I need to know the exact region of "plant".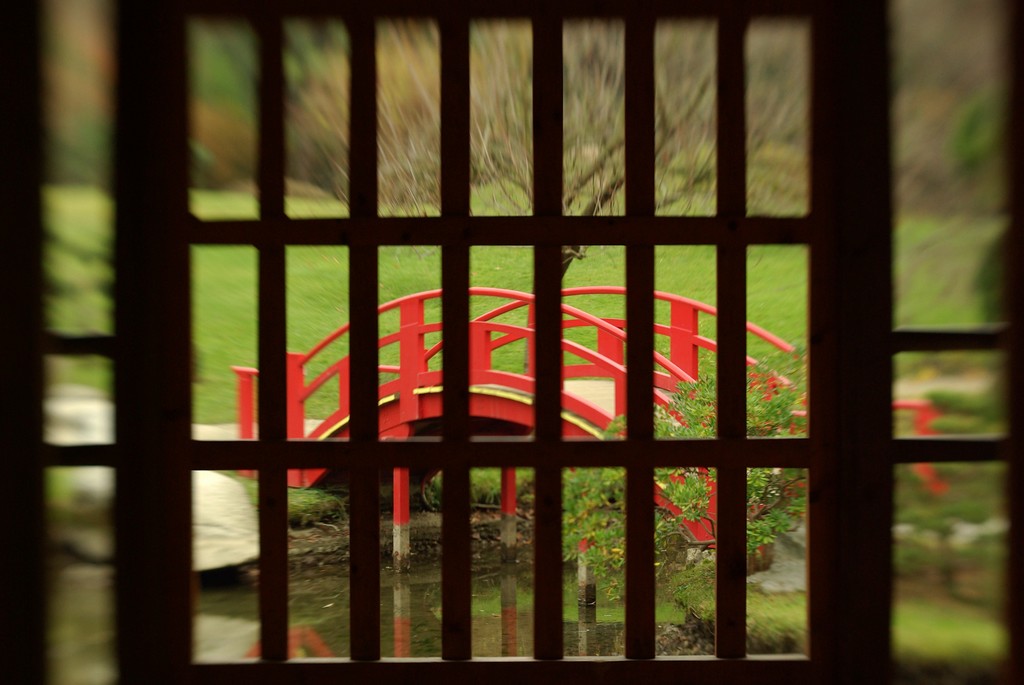
Region: x1=659 y1=471 x2=711 y2=516.
